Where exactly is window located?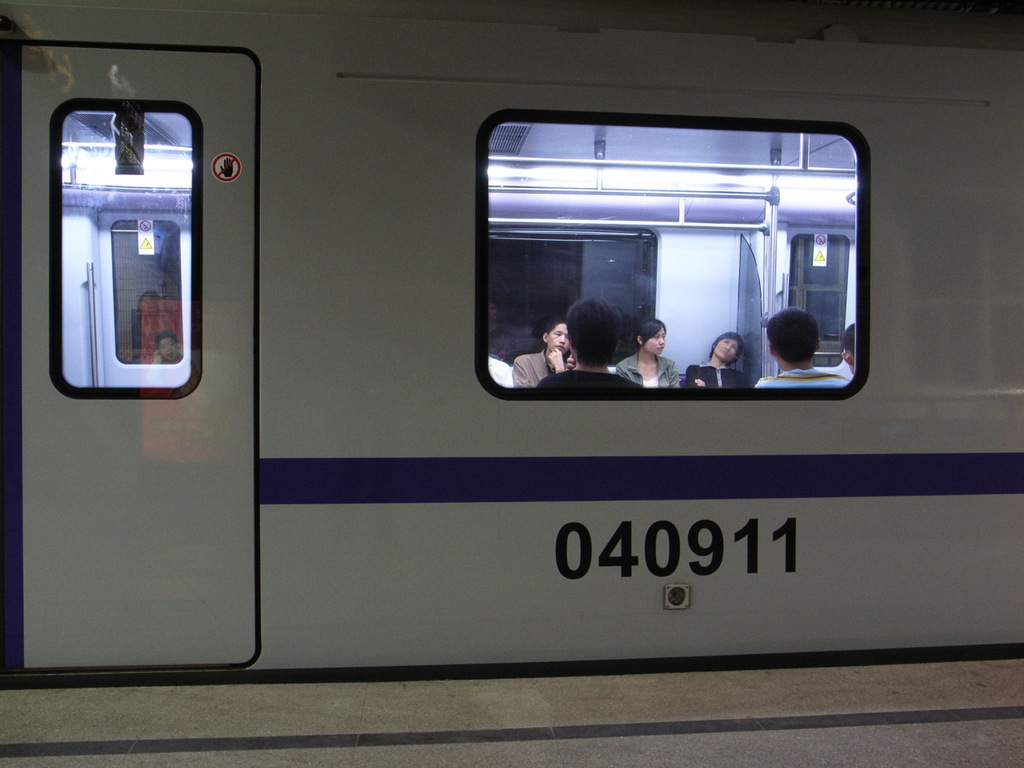
Its bounding box is rect(488, 226, 662, 366).
